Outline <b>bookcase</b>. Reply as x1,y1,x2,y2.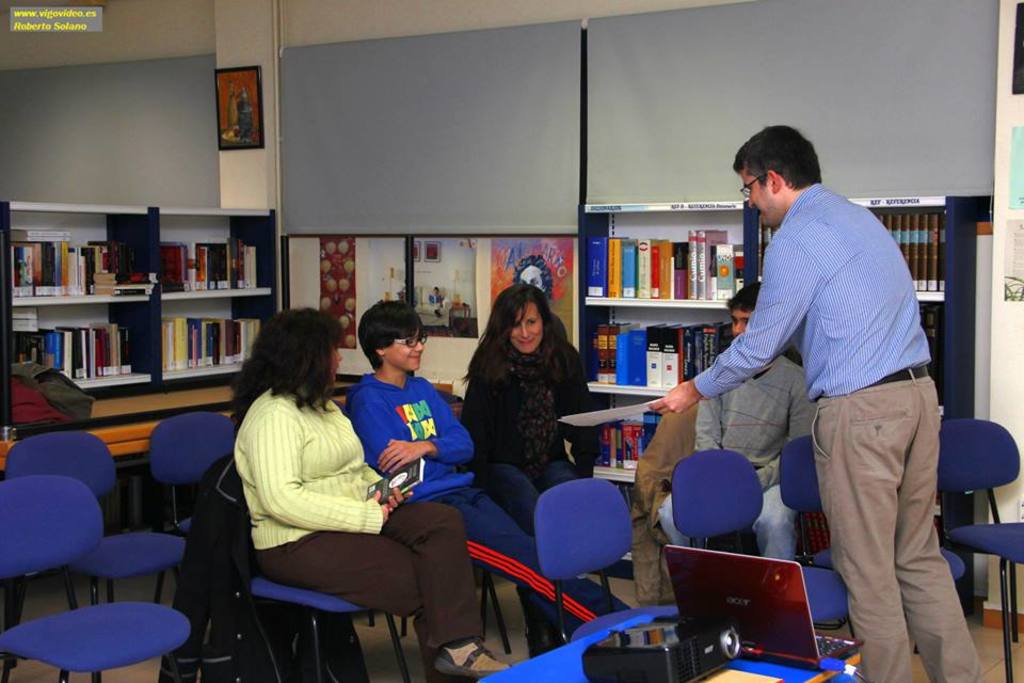
0,194,279,439.
